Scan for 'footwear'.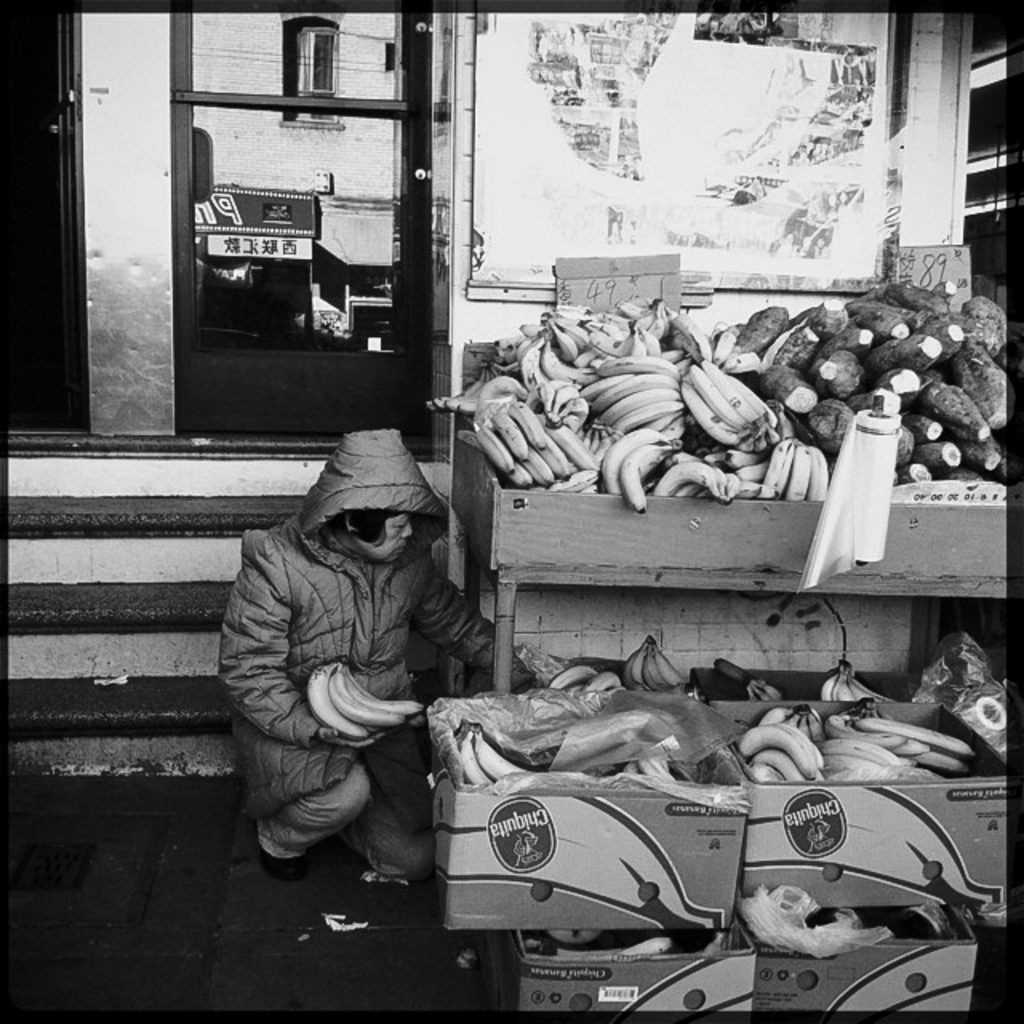
Scan result: <box>243,813,302,880</box>.
